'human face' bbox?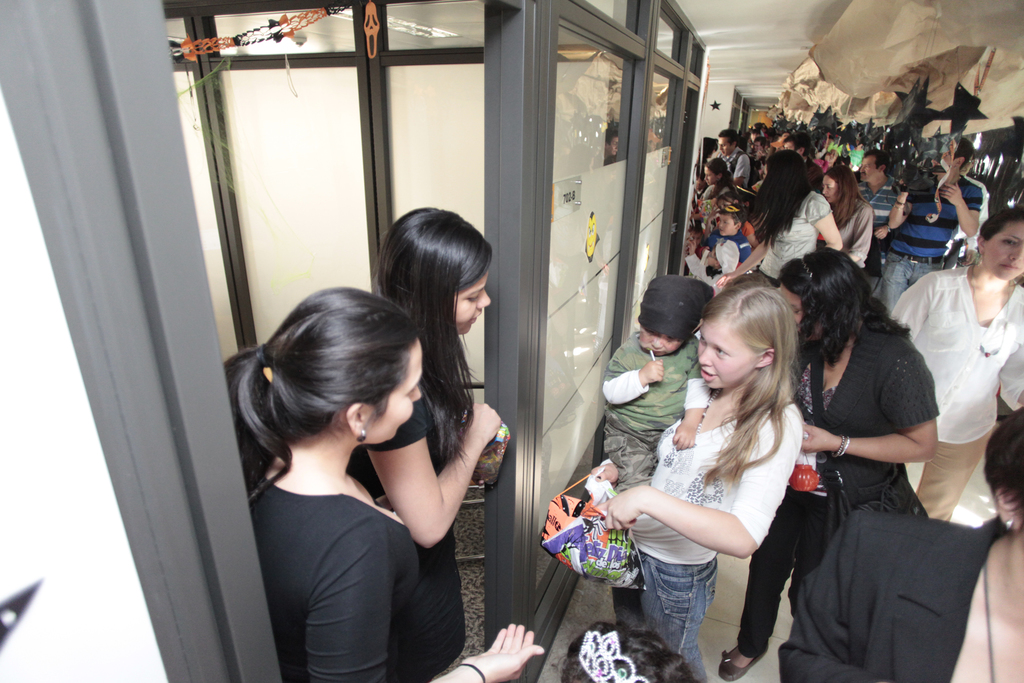
(698, 318, 757, 390)
